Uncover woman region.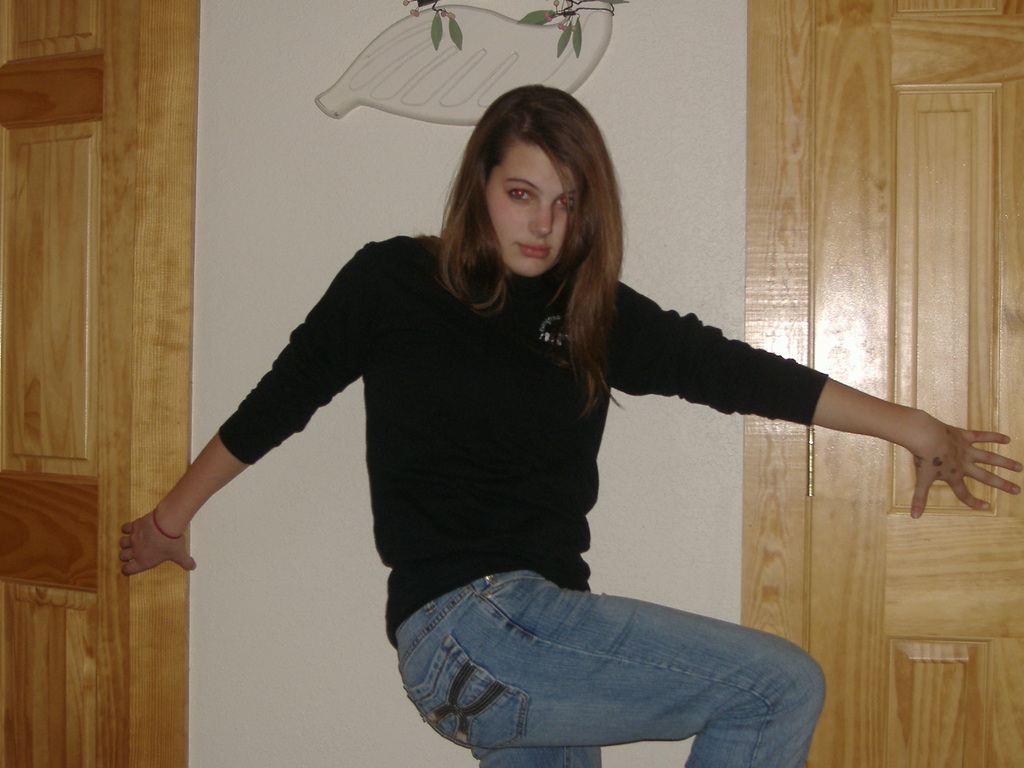
Uncovered: detection(113, 90, 1023, 767).
